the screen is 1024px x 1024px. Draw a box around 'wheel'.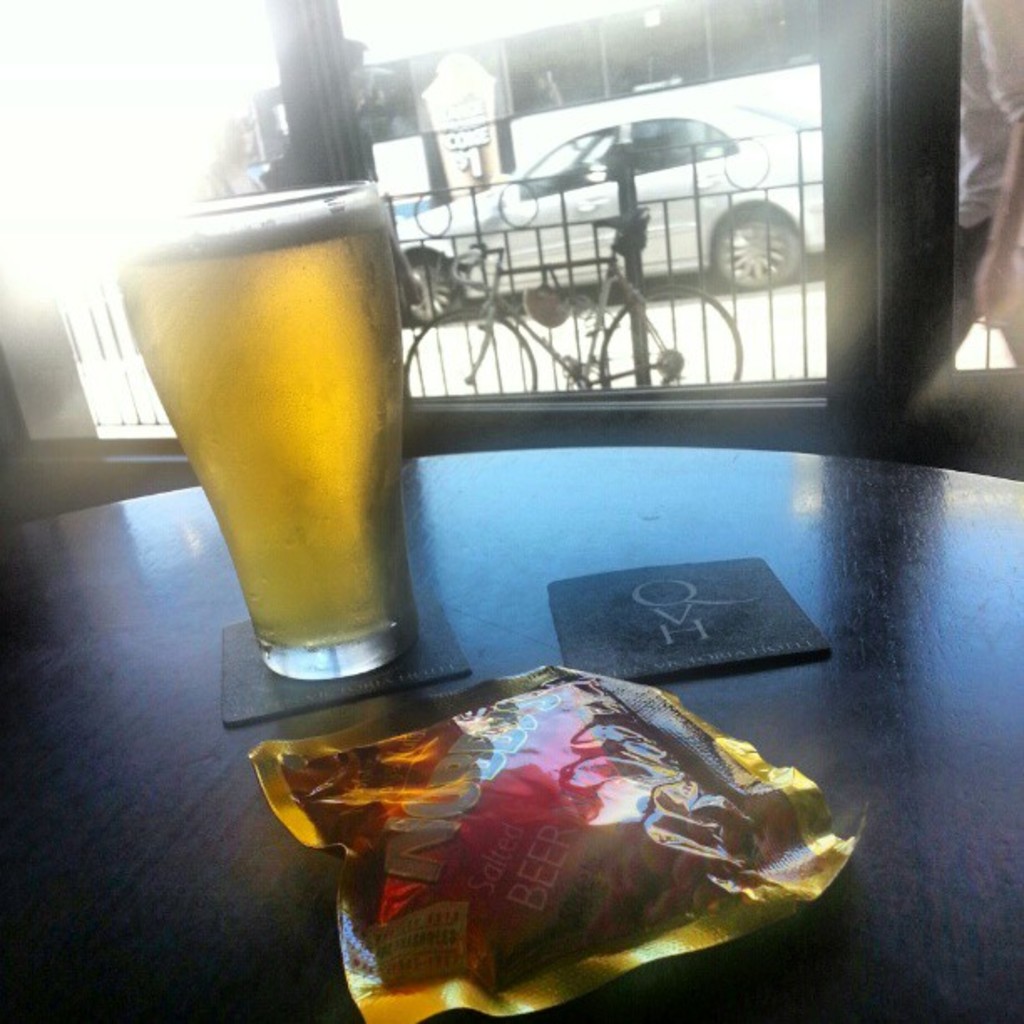
<box>405,308,539,397</box>.
